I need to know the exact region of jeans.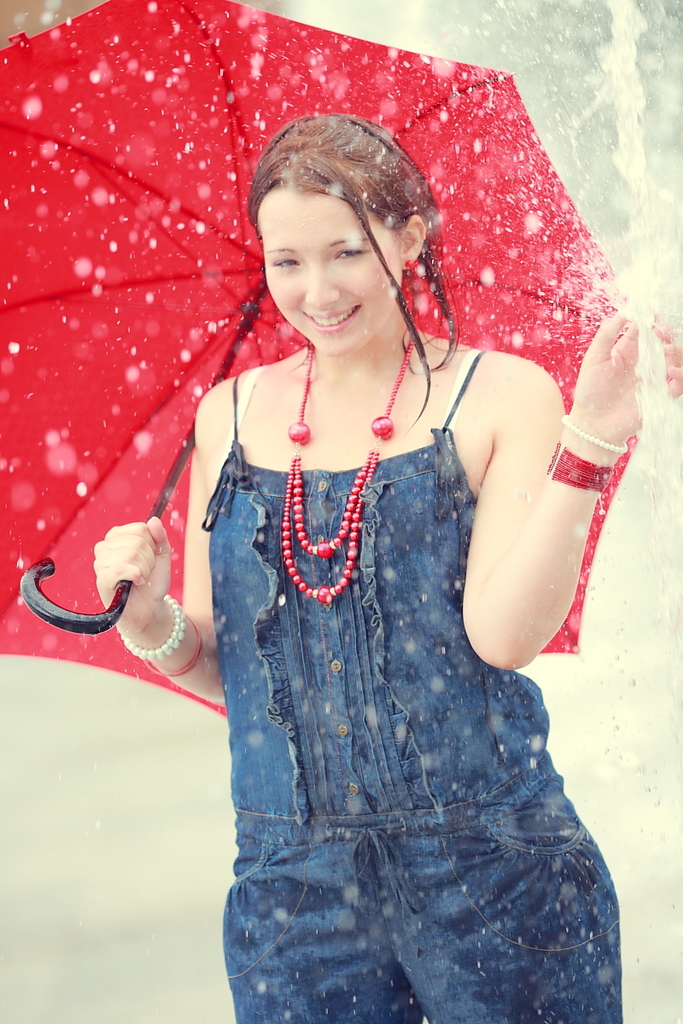
Region: 213 797 615 1023.
